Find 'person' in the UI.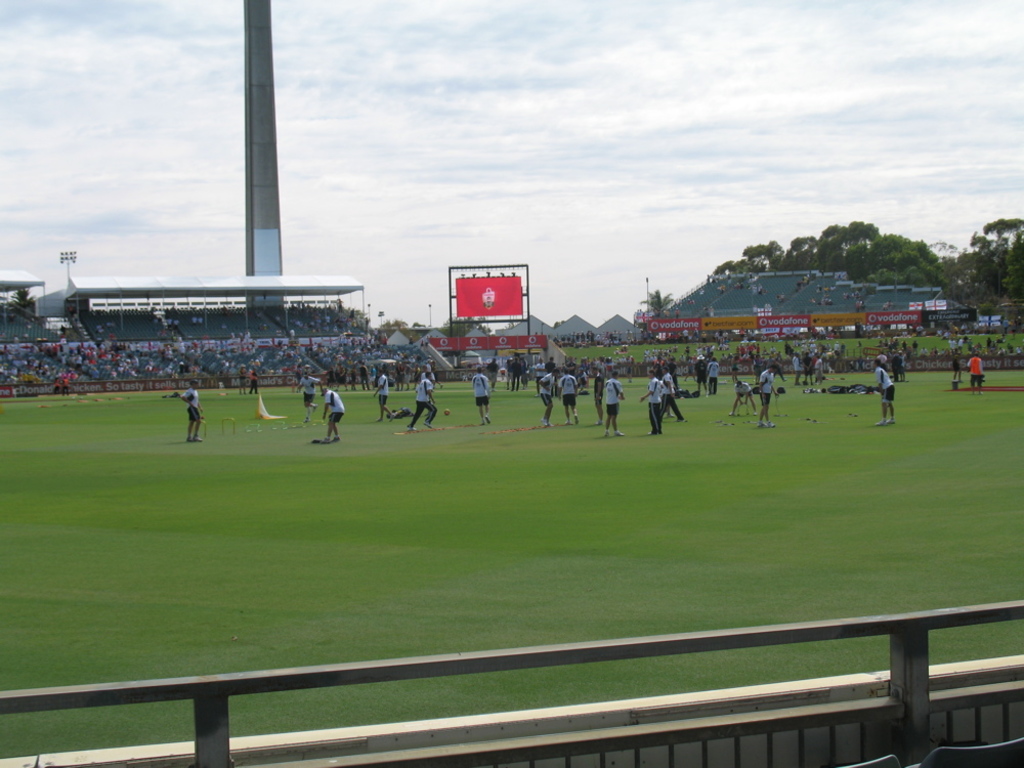
UI element at crop(657, 360, 679, 423).
